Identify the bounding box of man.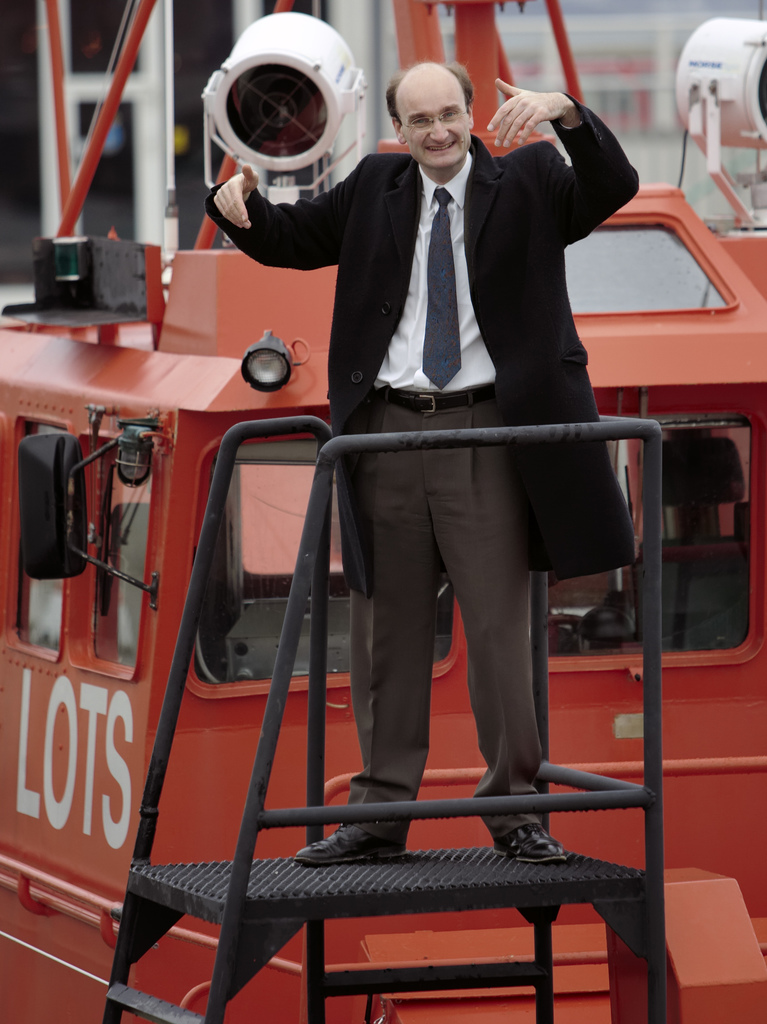
216:60:641:858.
